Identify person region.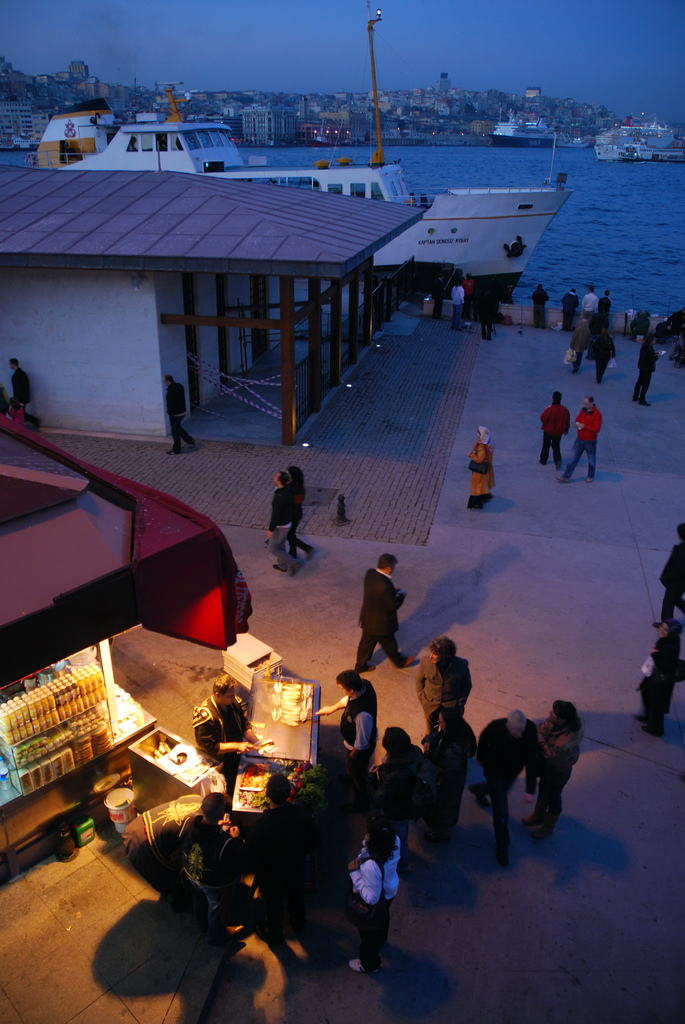
Region: box=[657, 531, 684, 631].
